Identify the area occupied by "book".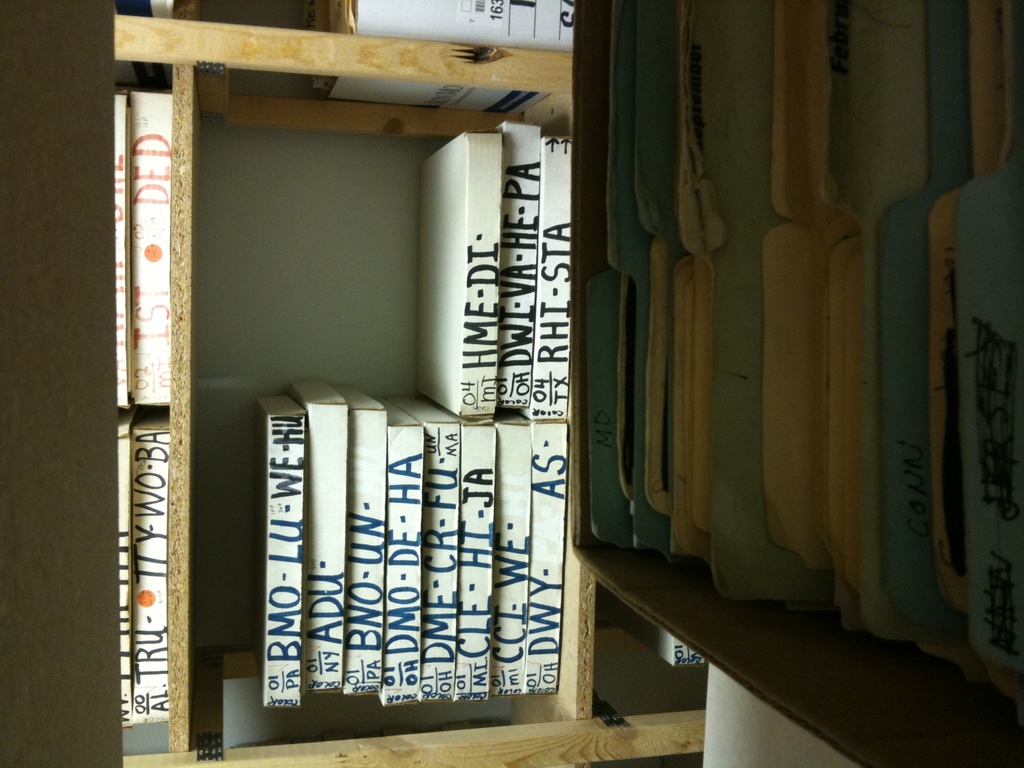
Area: locate(525, 415, 566, 696).
